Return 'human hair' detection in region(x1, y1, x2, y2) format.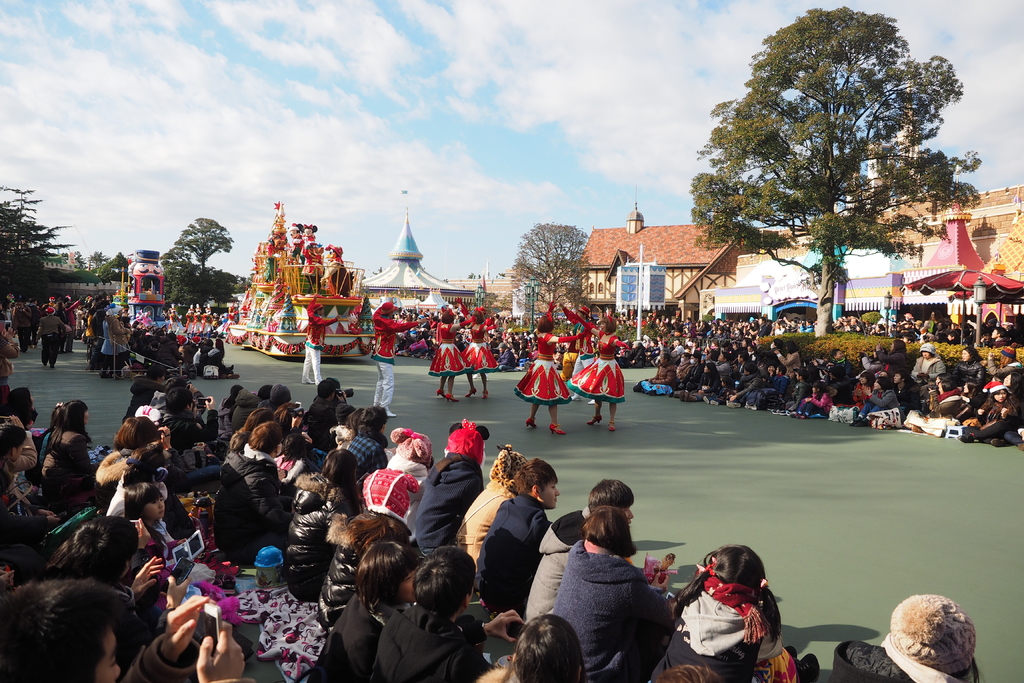
region(895, 367, 911, 381).
